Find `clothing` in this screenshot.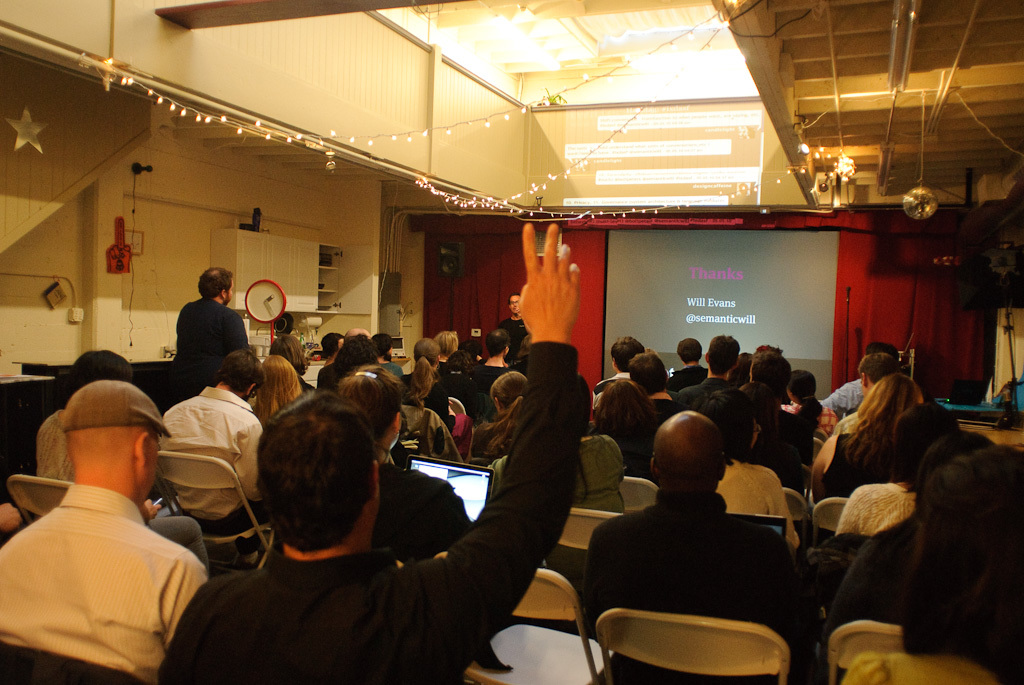
The bounding box for `clothing` is <box>466,362,507,404</box>.
